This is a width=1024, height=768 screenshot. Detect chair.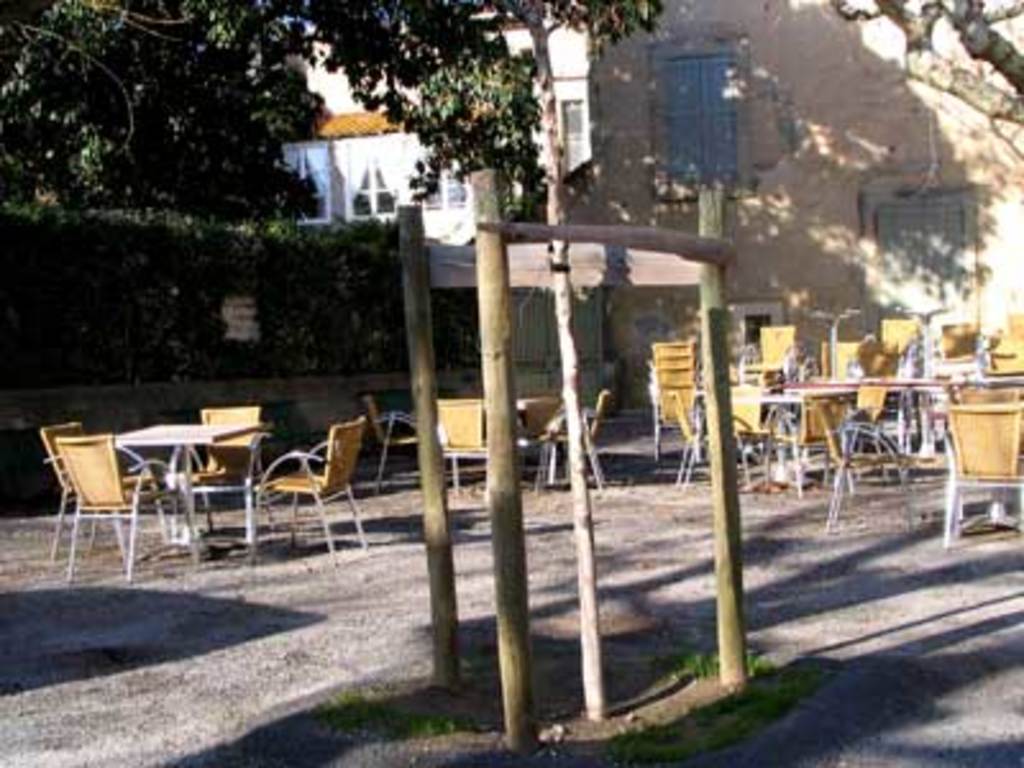
left=778, top=399, right=824, bottom=497.
